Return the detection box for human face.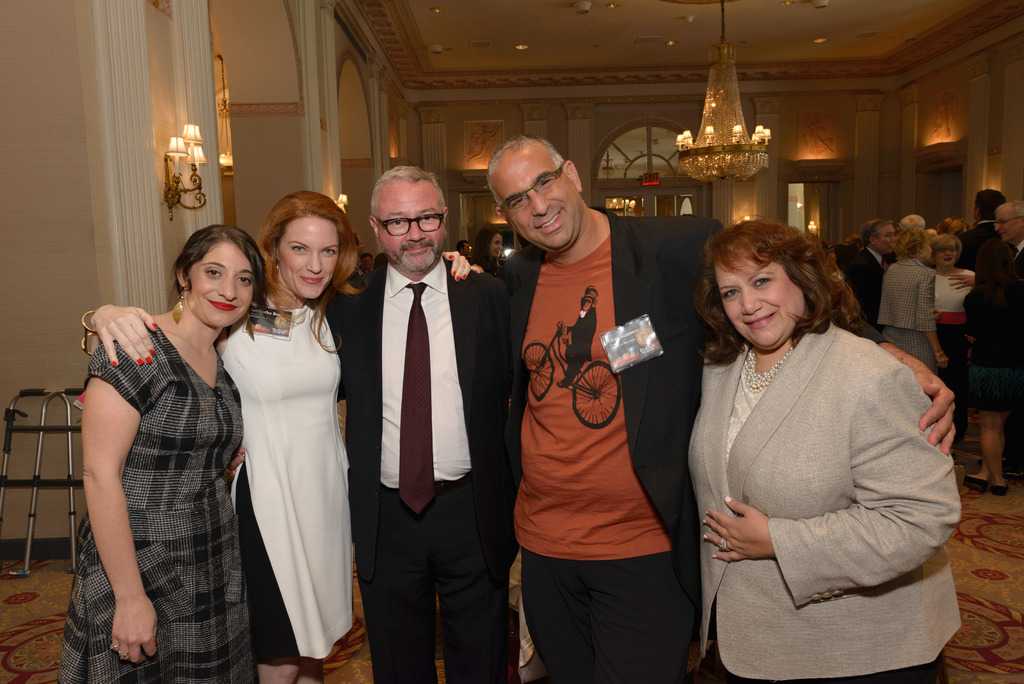
{"left": 717, "top": 263, "right": 797, "bottom": 347}.
